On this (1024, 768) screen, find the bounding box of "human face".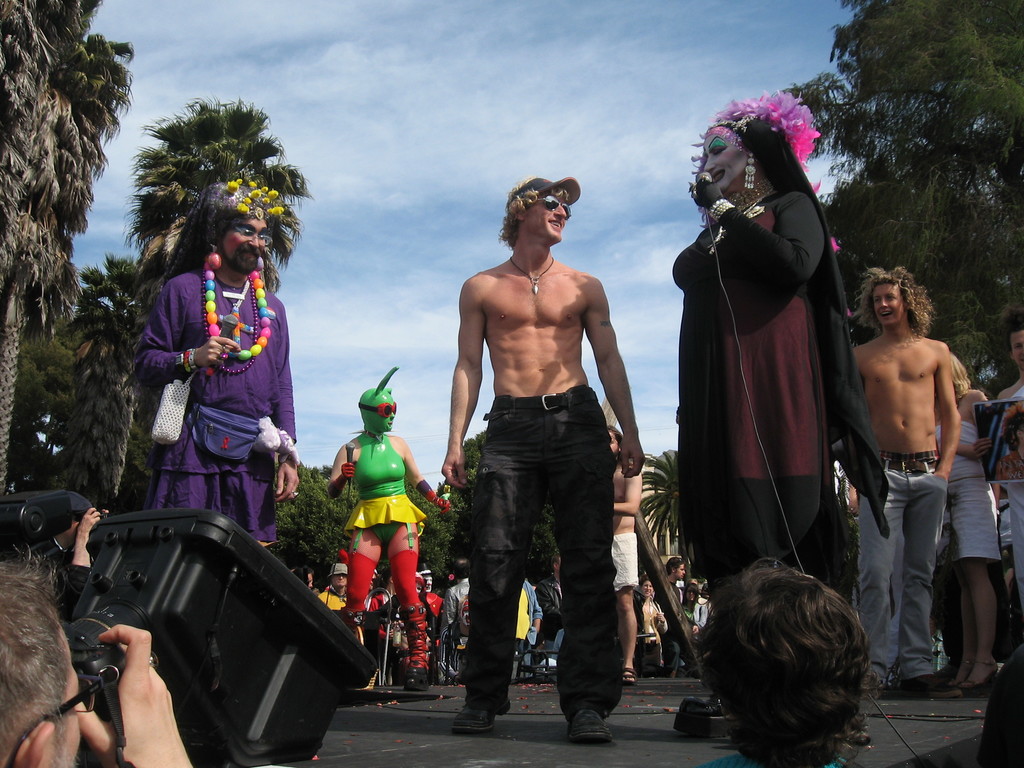
Bounding box: 54/627/83/767.
